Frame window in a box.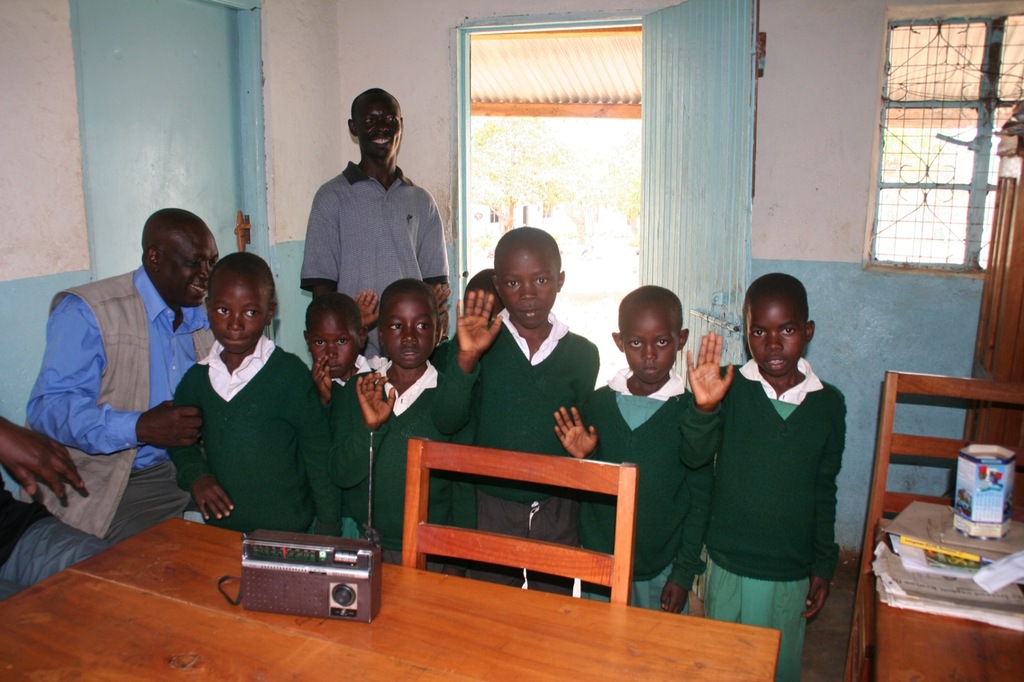
[852,1,1023,281].
